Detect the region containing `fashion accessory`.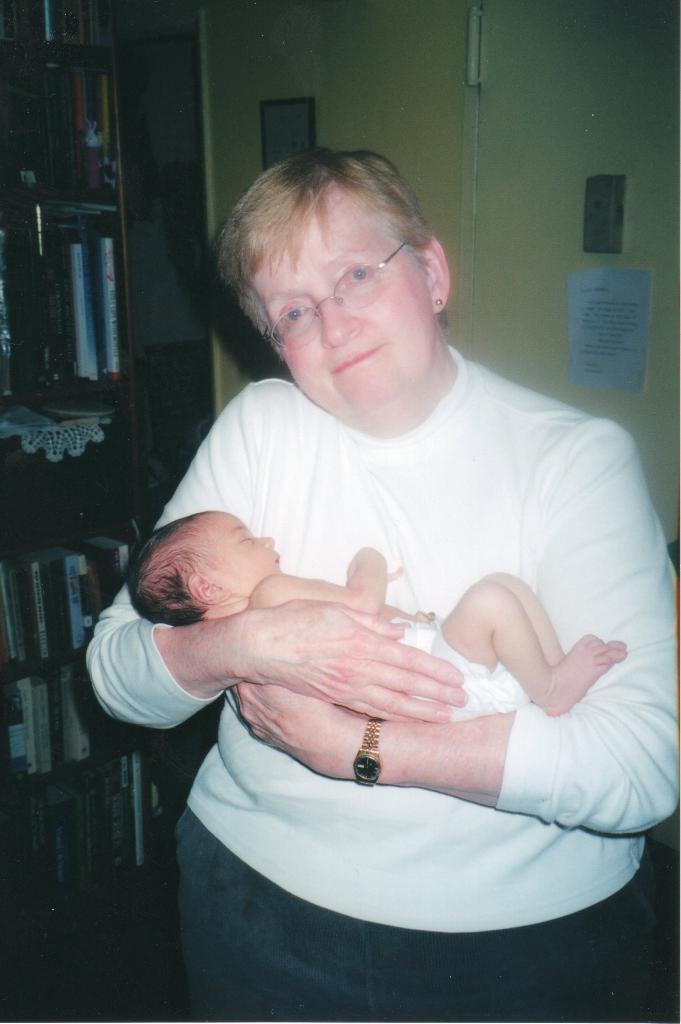
x1=350 y1=717 x2=382 y2=790.
